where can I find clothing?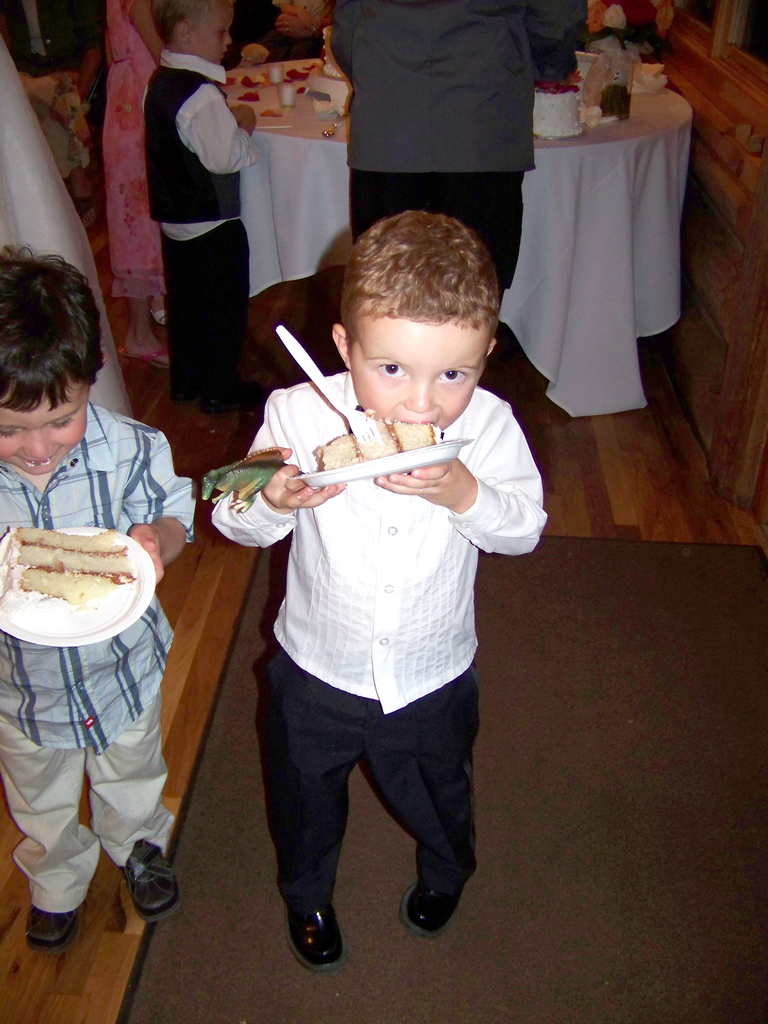
You can find it at rect(115, 0, 184, 304).
